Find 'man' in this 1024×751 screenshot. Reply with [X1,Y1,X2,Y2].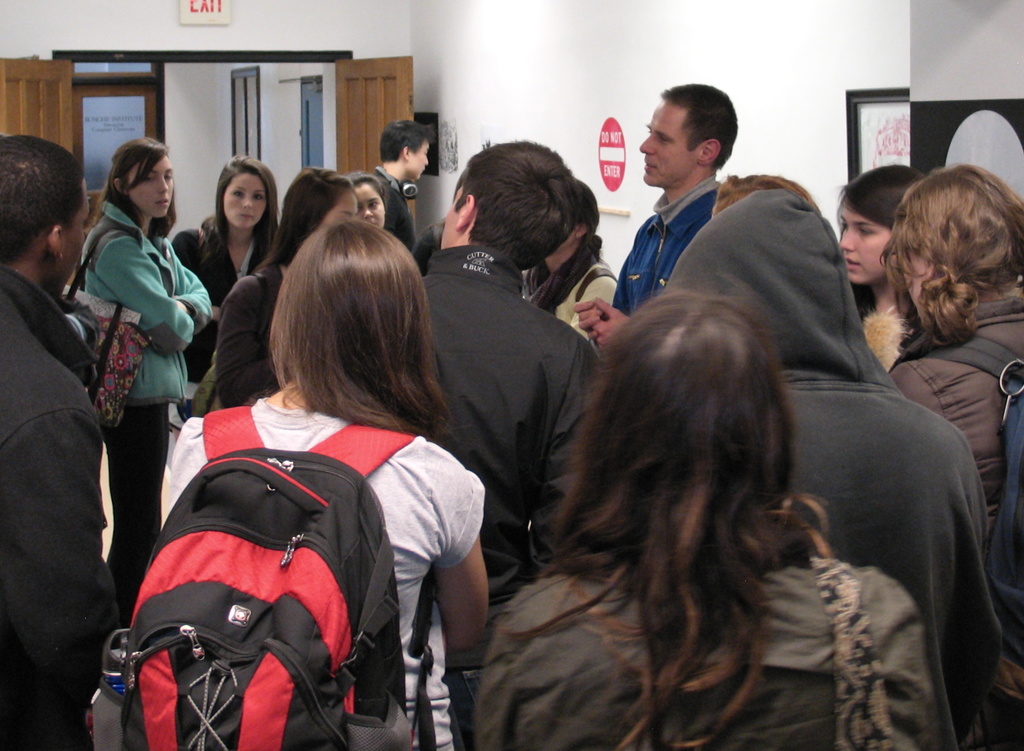
[378,113,435,270].
